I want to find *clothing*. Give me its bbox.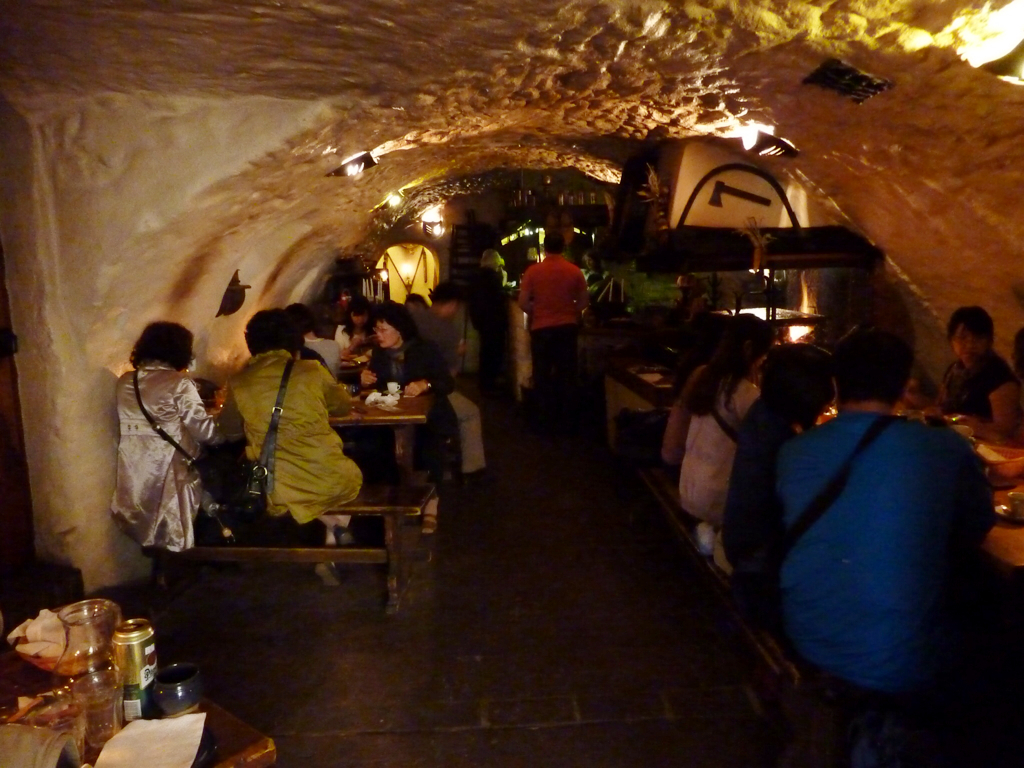
box(769, 418, 996, 687).
